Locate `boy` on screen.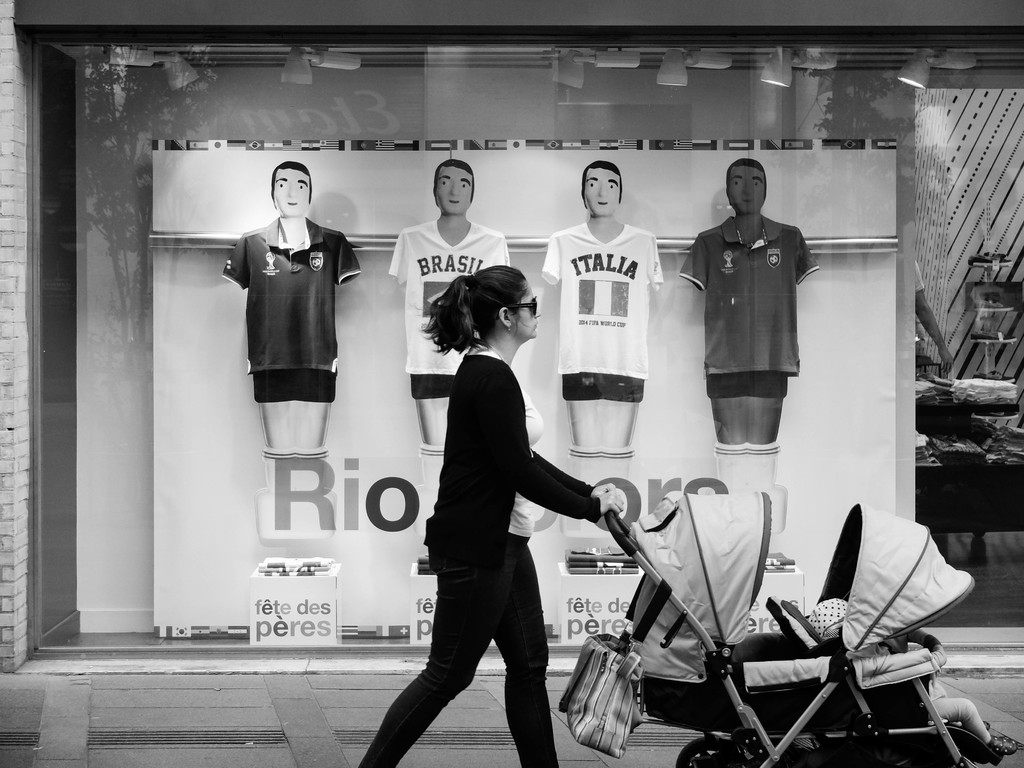
On screen at Rect(394, 159, 514, 541).
